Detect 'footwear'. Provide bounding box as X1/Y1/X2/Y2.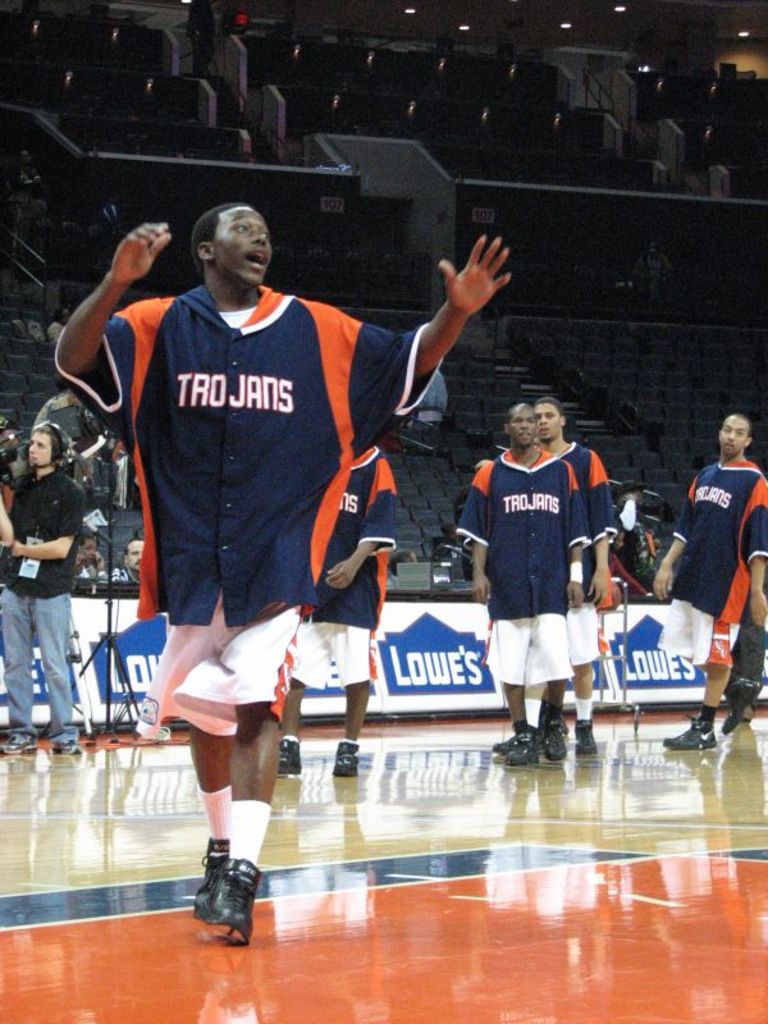
545/722/570/758.
